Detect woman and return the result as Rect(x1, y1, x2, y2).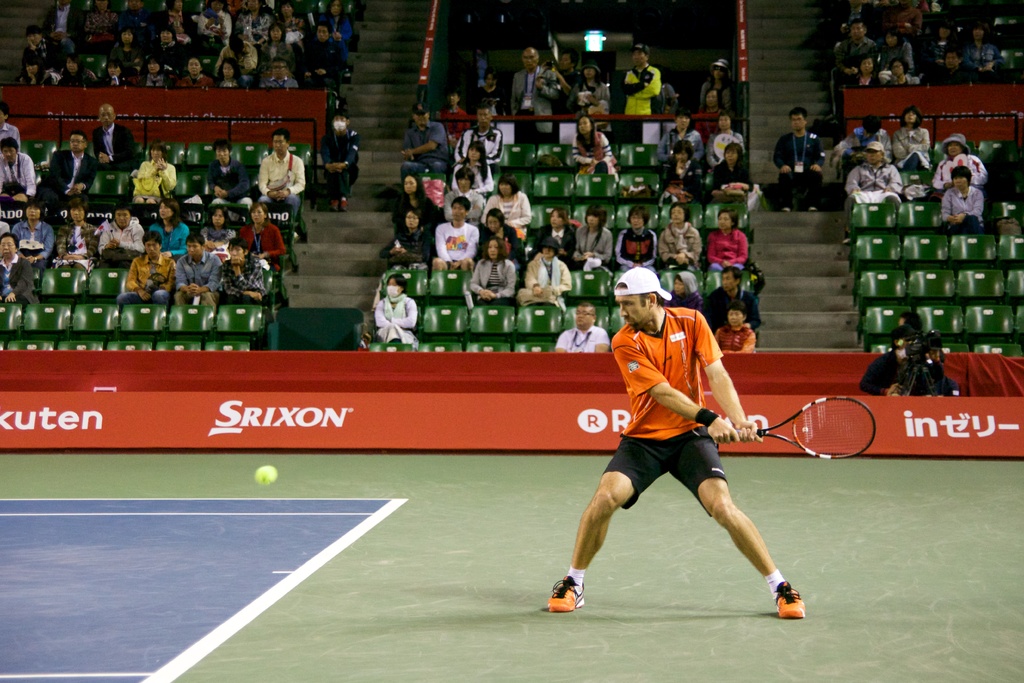
Rect(102, 60, 140, 85).
